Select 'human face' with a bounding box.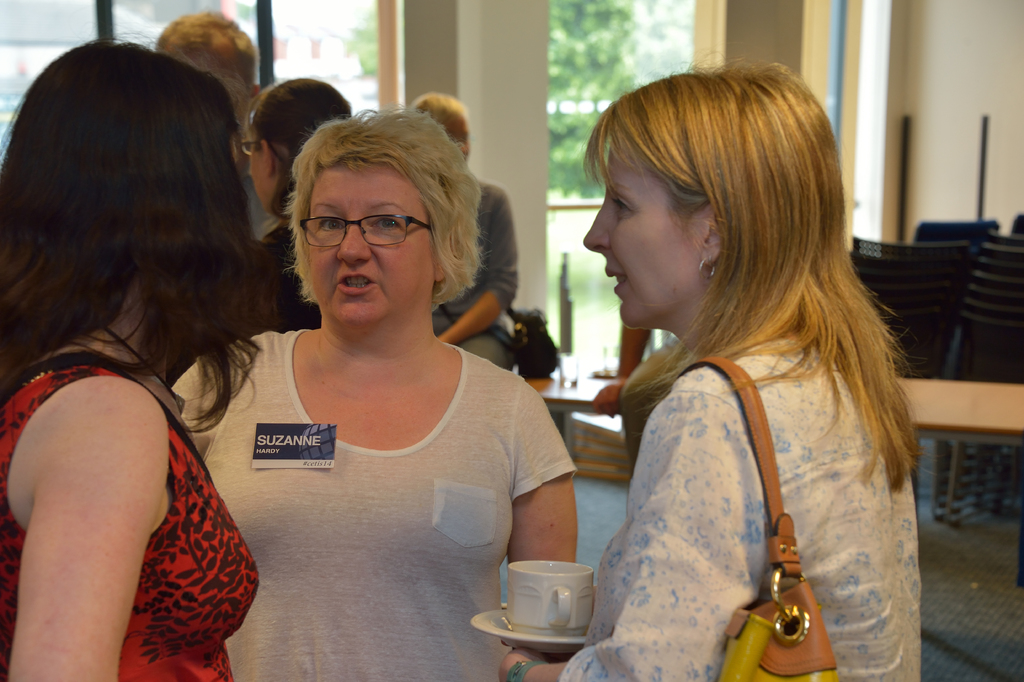
580, 137, 703, 326.
